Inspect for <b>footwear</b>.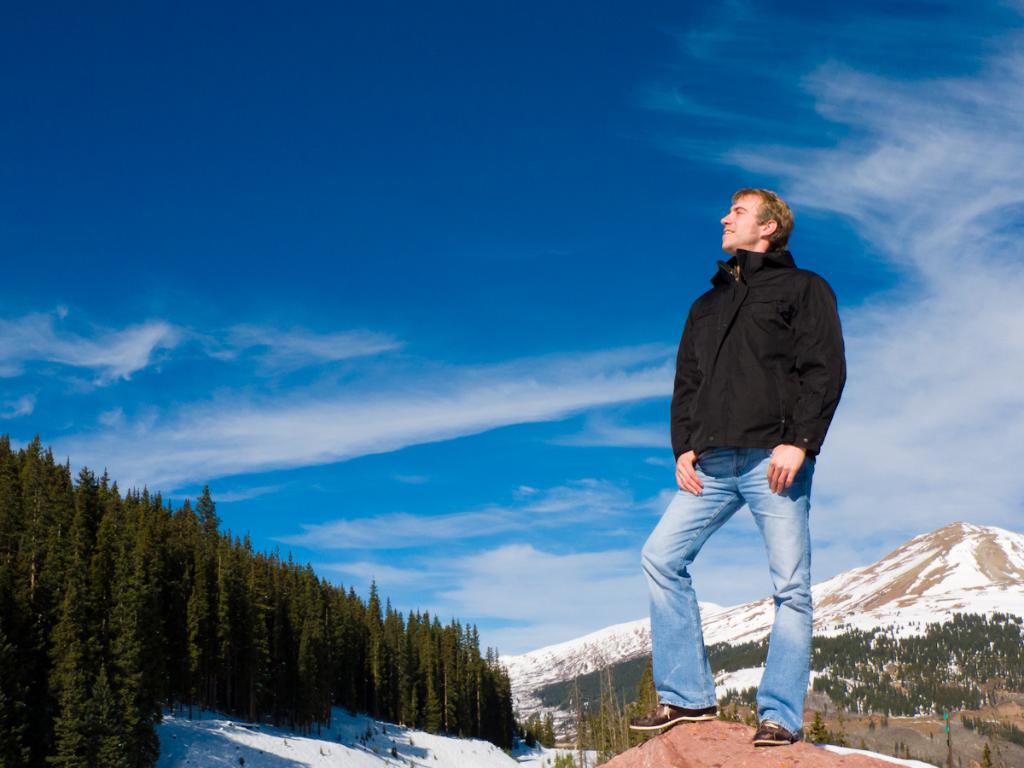
Inspection: 753 718 796 744.
